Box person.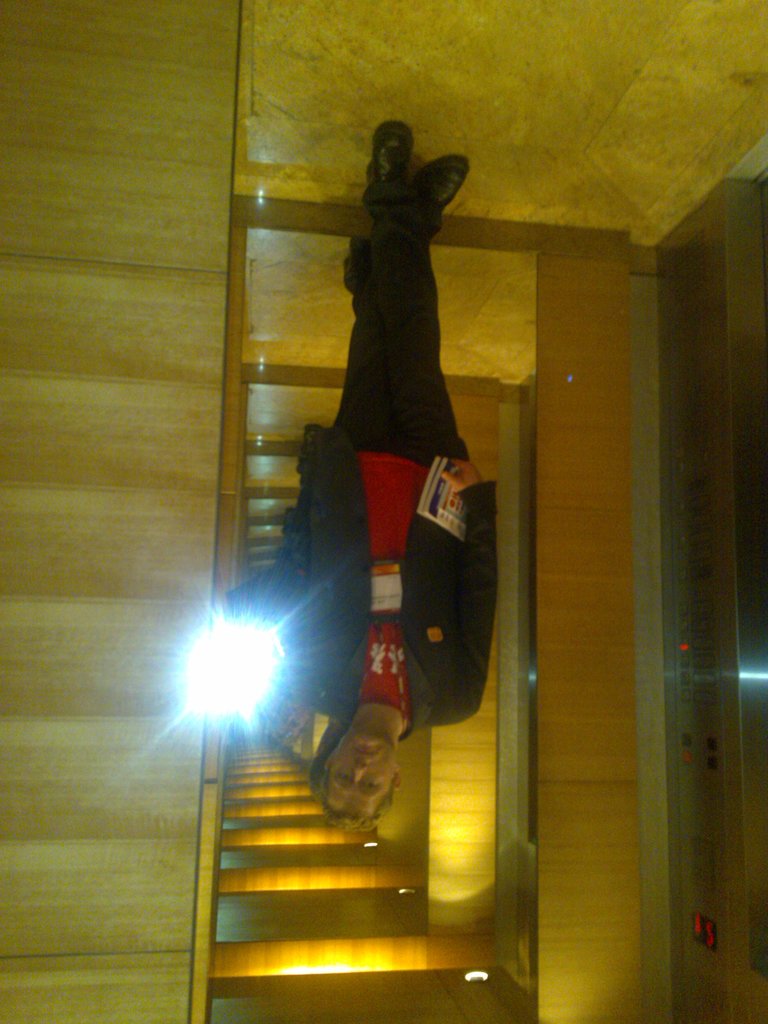
x1=229 y1=127 x2=502 y2=827.
